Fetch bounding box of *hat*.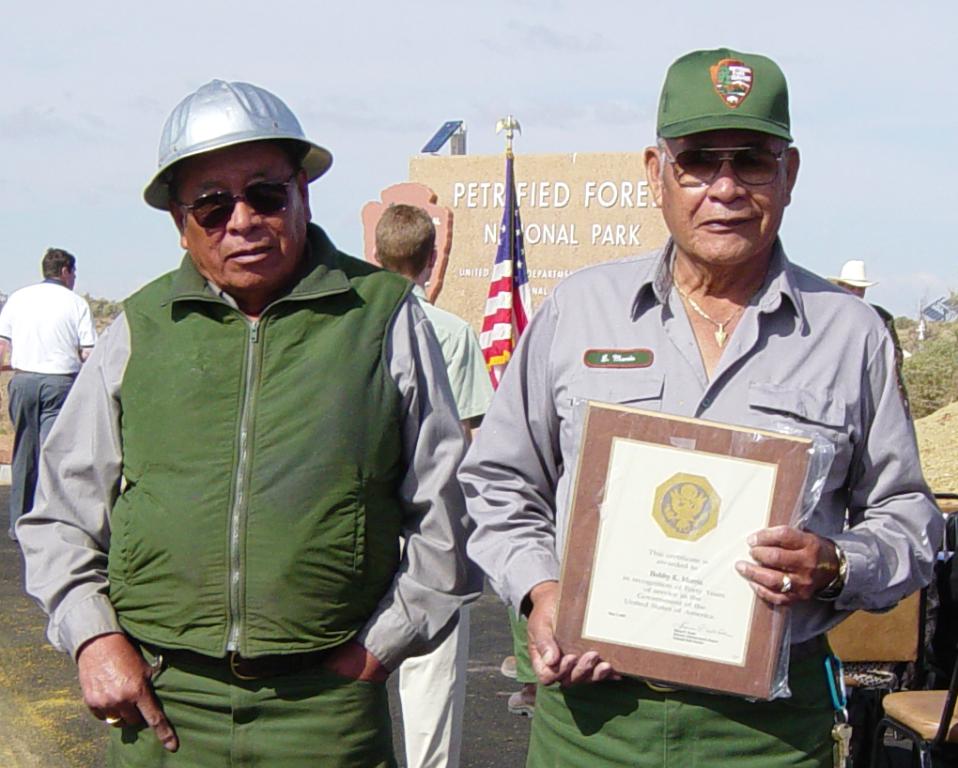
Bbox: Rect(145, 78, 335, 215).
